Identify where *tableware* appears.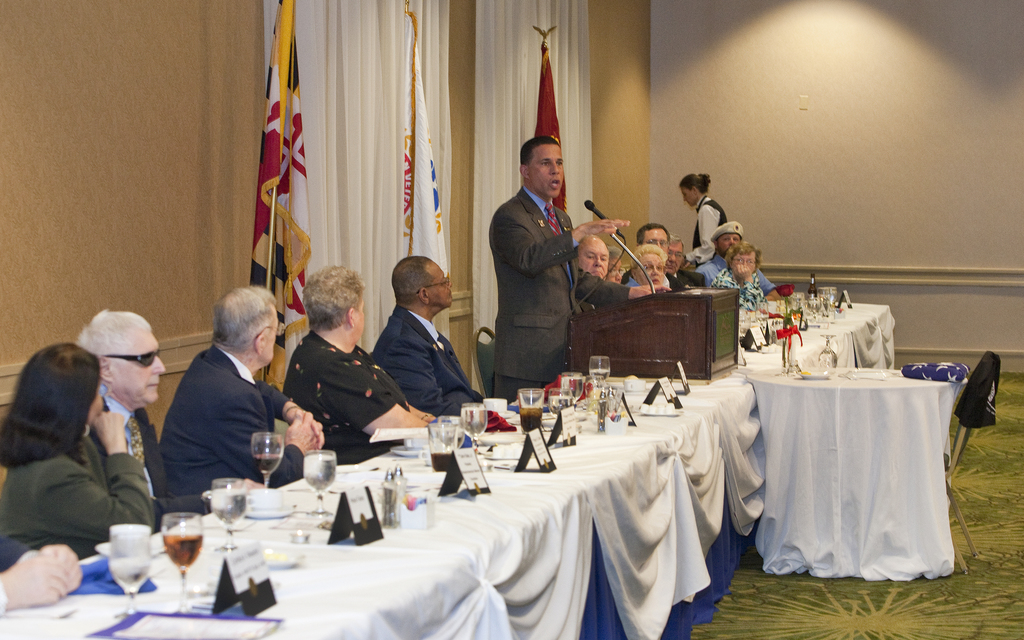
Appears at 245:499:299:519.
